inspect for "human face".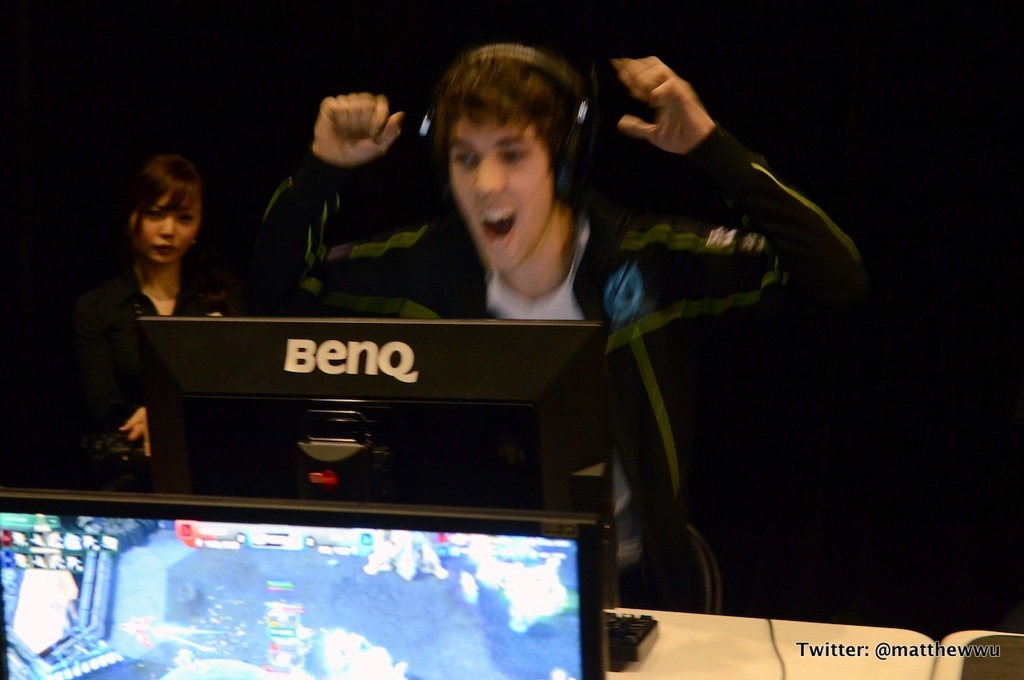
Inspection: pyautogui.locateOnScreen(130, 182, 193, 263).
